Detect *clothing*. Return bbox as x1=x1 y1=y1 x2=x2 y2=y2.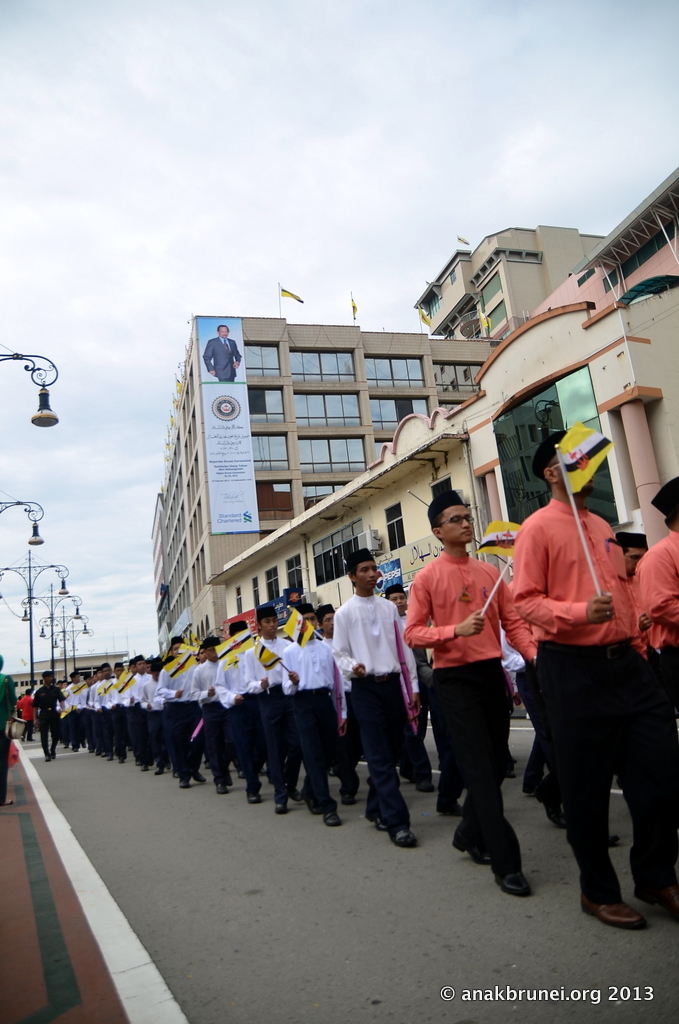
x1=235 y1=638 x2=299 y2=823.
